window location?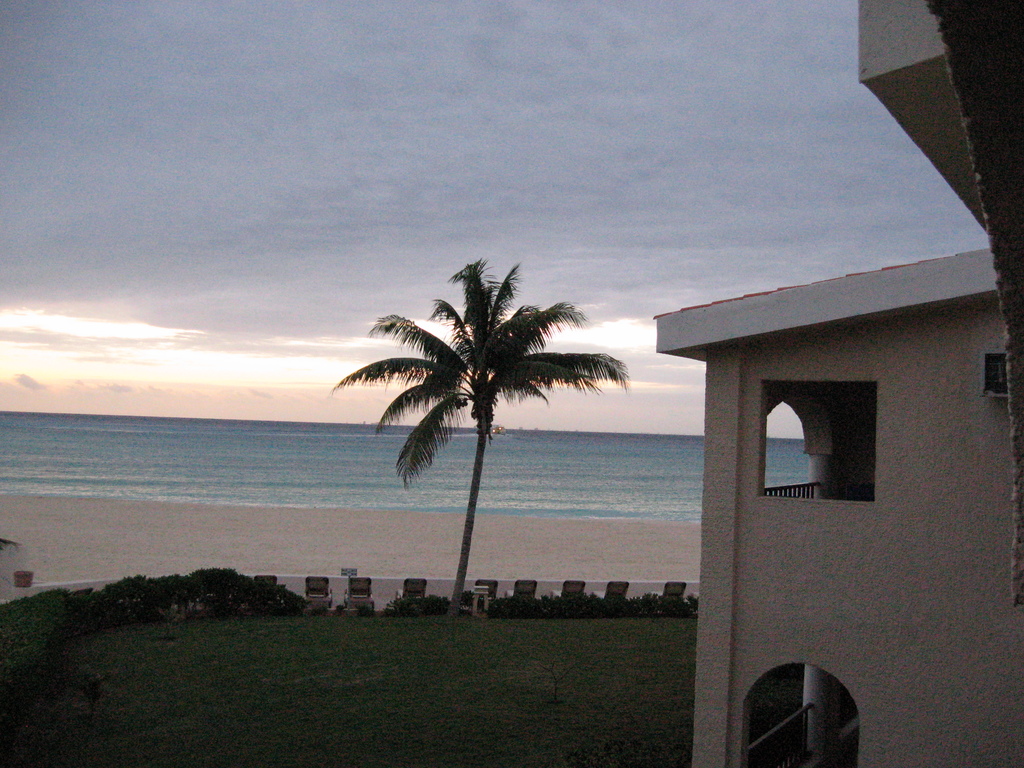
rect(980, 351, 1011, 398)
